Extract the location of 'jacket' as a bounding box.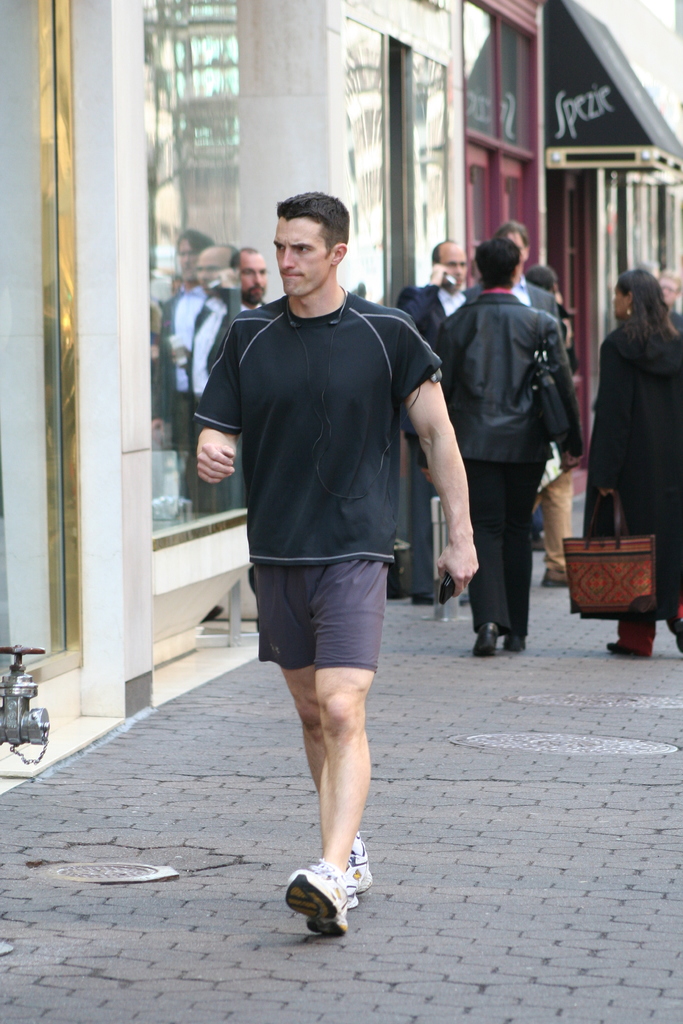
435/243/583/475.
